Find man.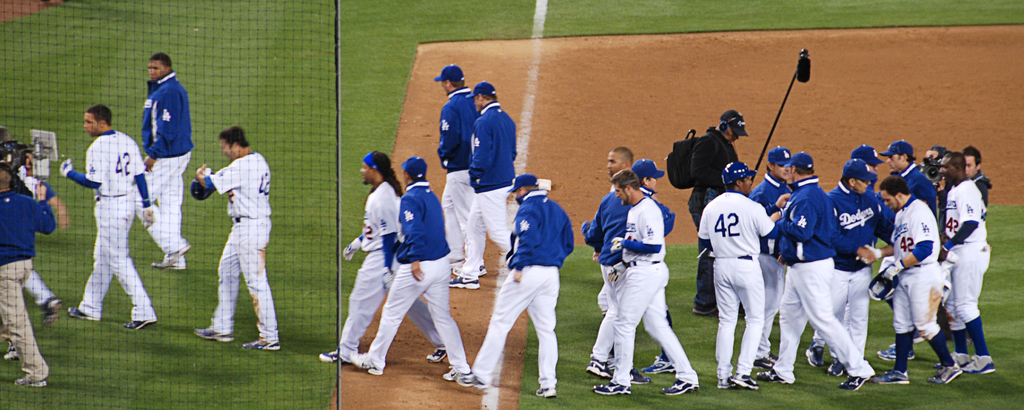
(left=191, top=111, right=274, bottom=361).
